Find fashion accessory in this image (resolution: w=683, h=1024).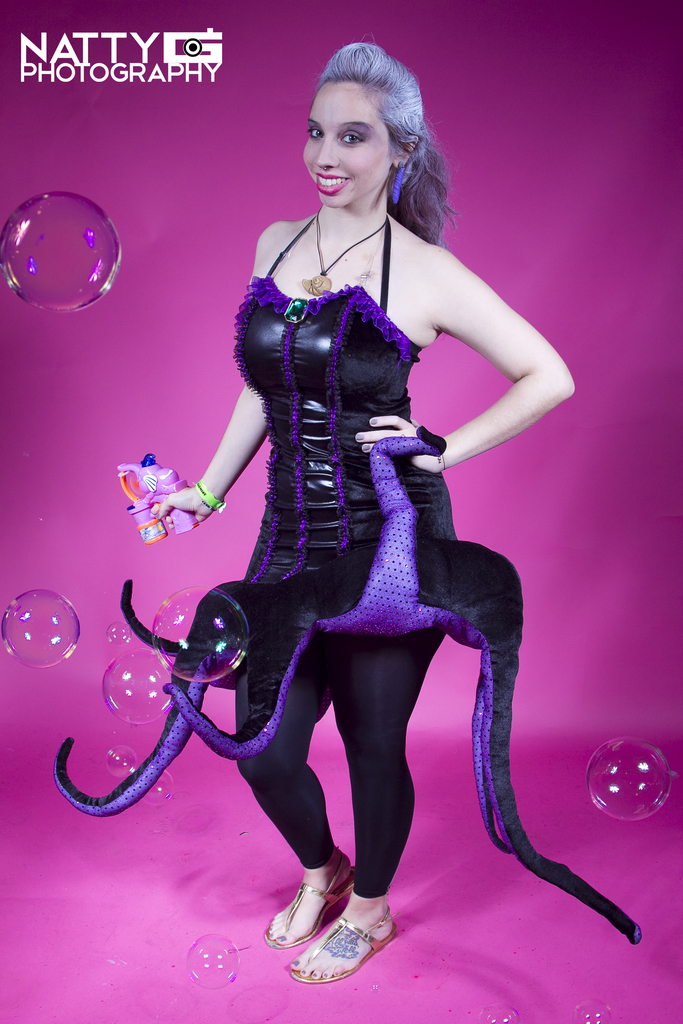
region(193, 479, 227, 512).
